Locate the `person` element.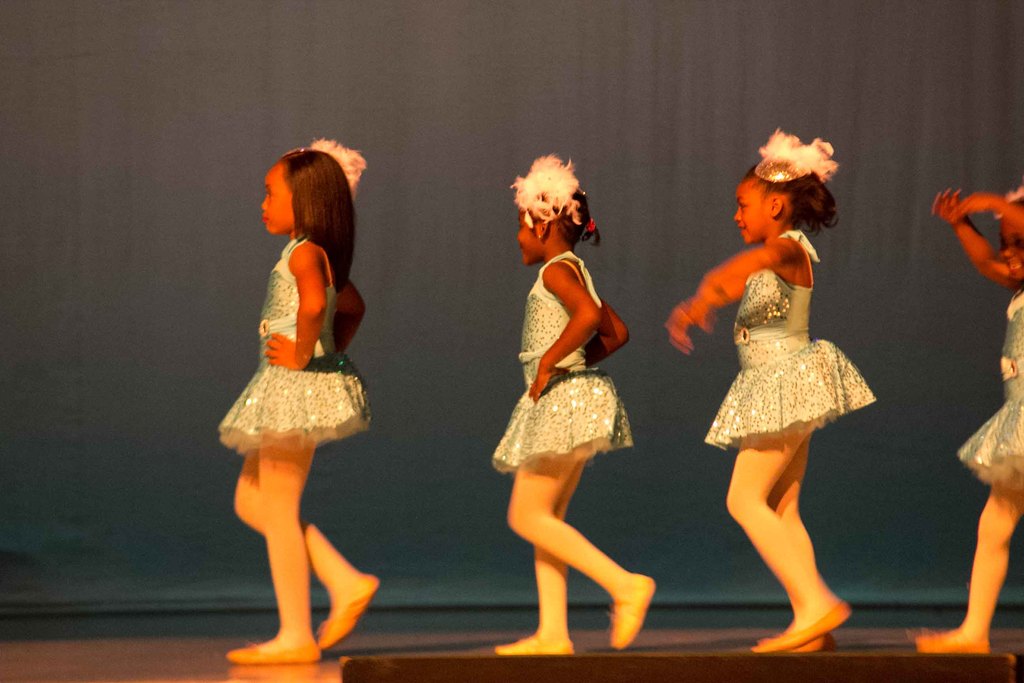
Element bbox: detection(688, 138, 884, 648).
